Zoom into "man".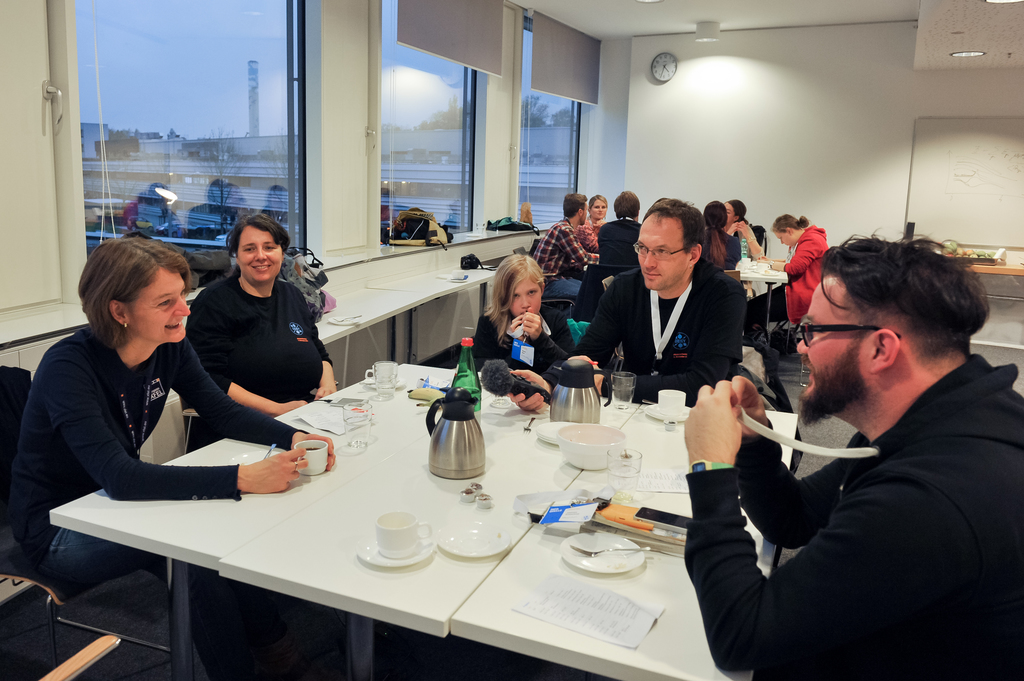
Zoom target: BBox(698, 236, 1023, 667).
